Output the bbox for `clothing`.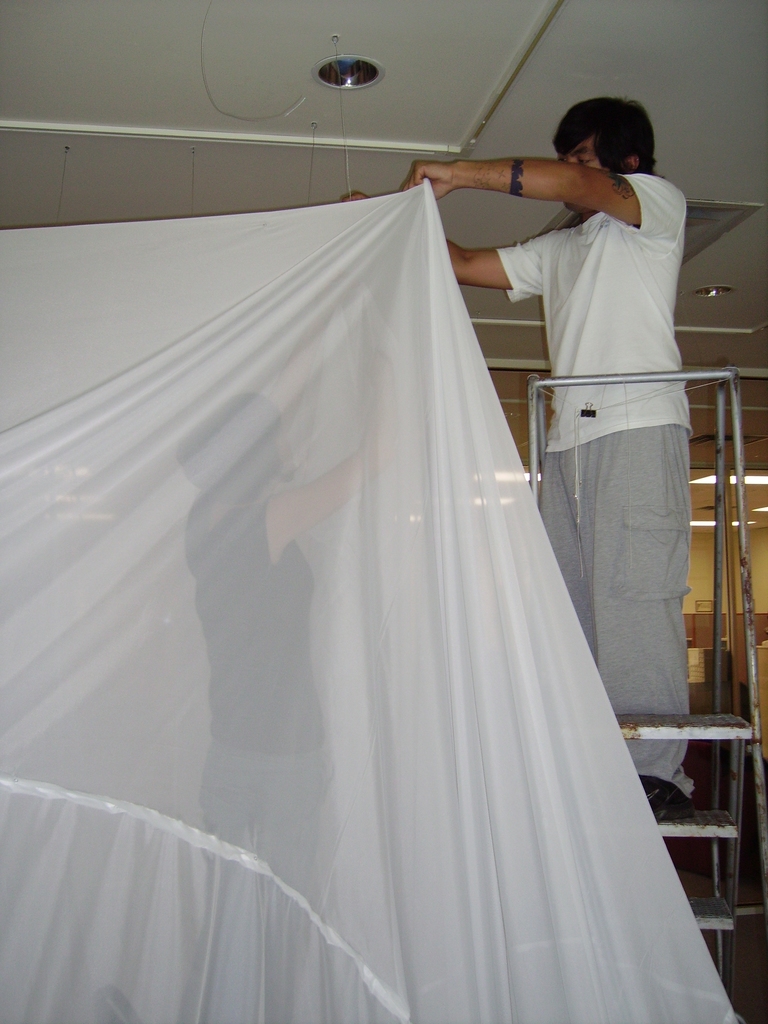
492,121,718,758.
